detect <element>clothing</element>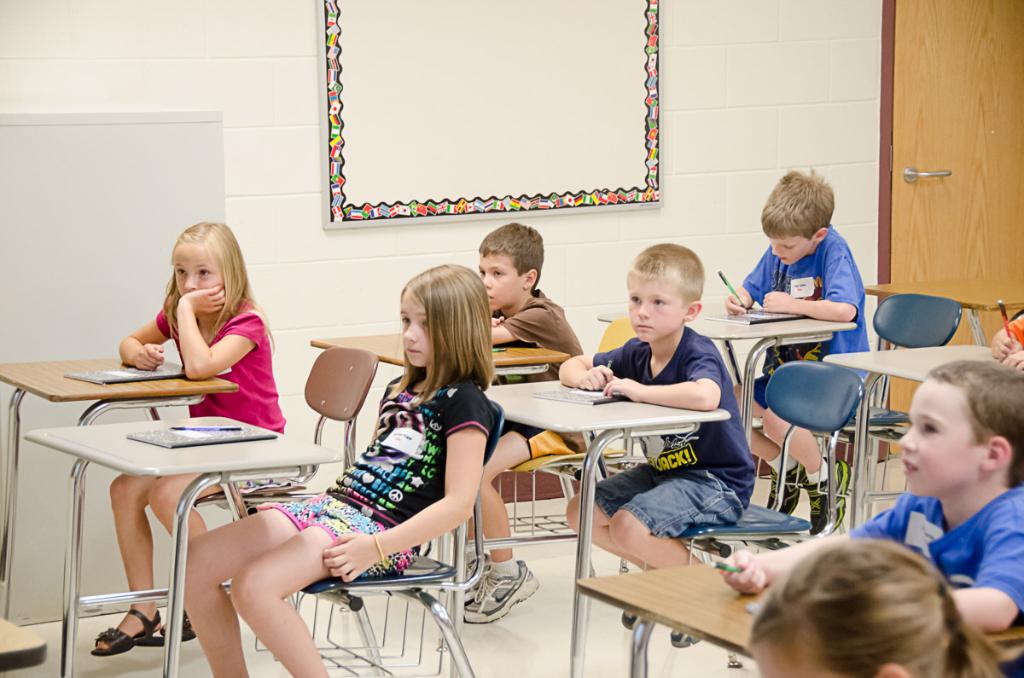
{"left": 151, "top": 291, "right": 290, "bottom": 435}
